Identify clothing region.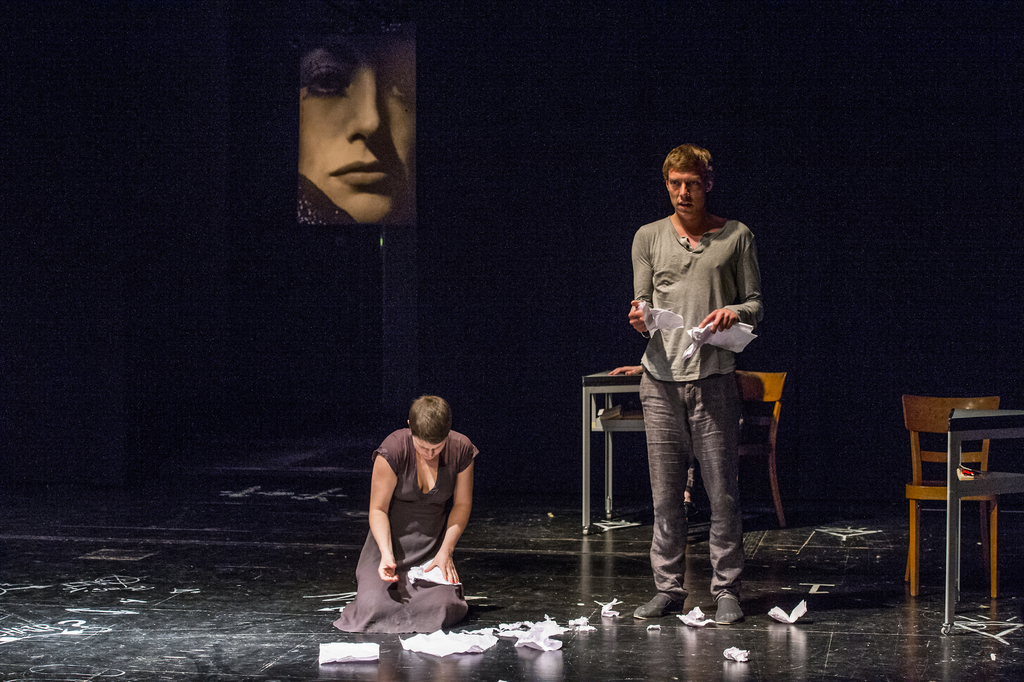
Region: bbox(301, 37, 419, 228).
